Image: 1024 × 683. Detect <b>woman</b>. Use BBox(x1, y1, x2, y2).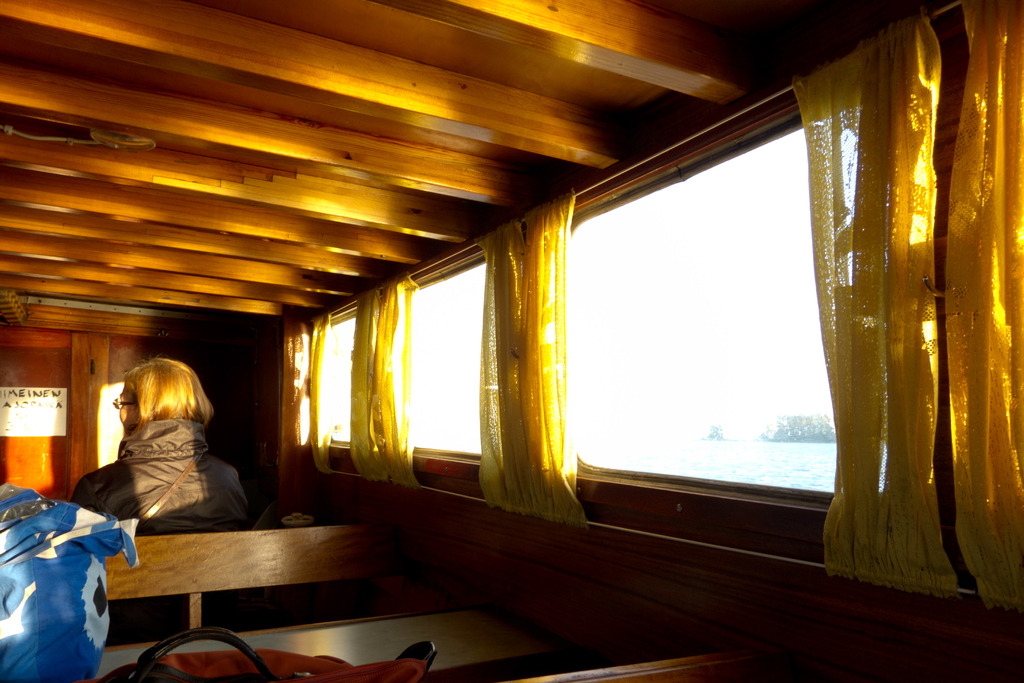
BBox(78, 334, 259, 563).
